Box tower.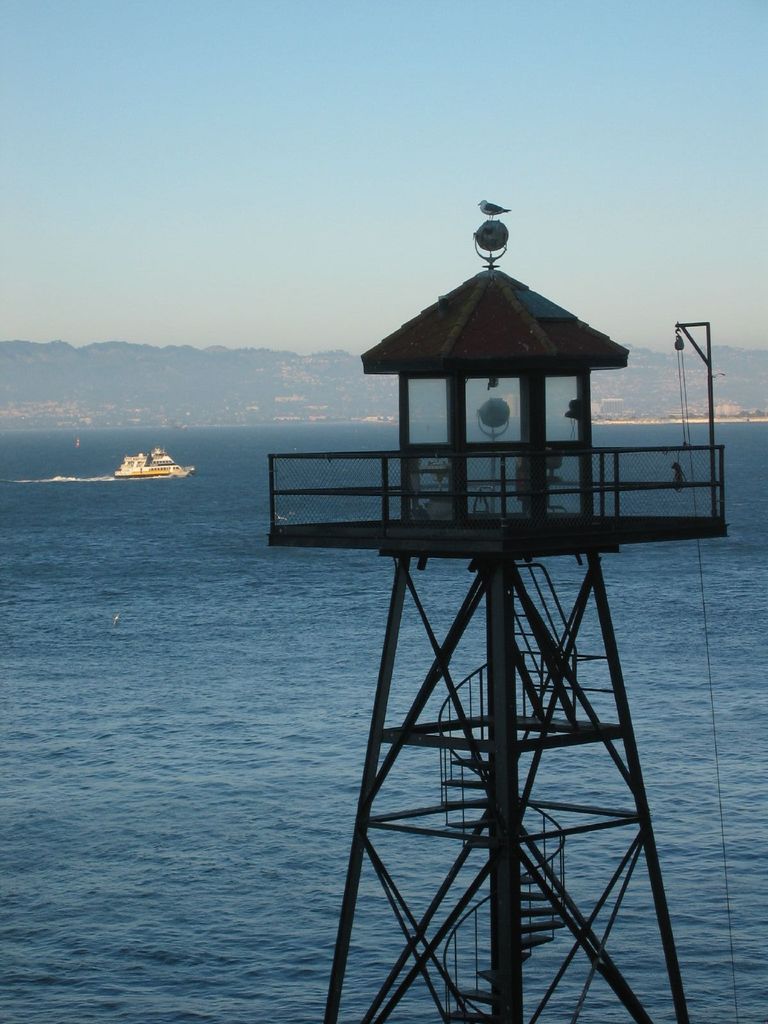
box=[267, 199, 726, 1023].
